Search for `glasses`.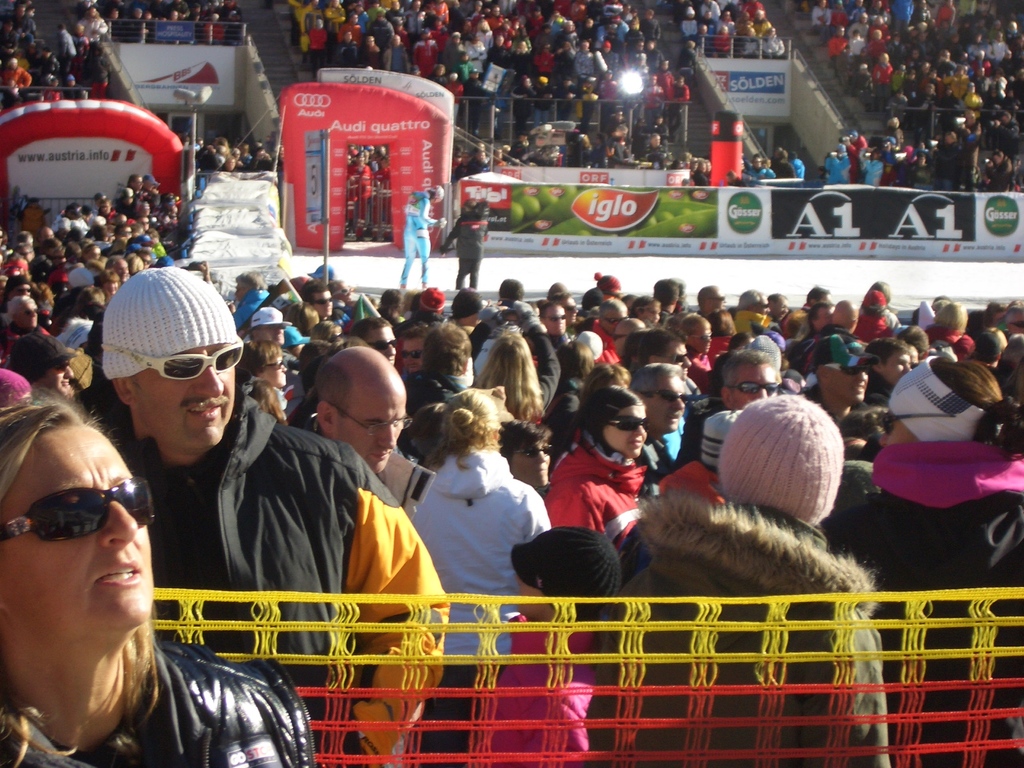
Found at bbox=(312, 298, 333, 307).
